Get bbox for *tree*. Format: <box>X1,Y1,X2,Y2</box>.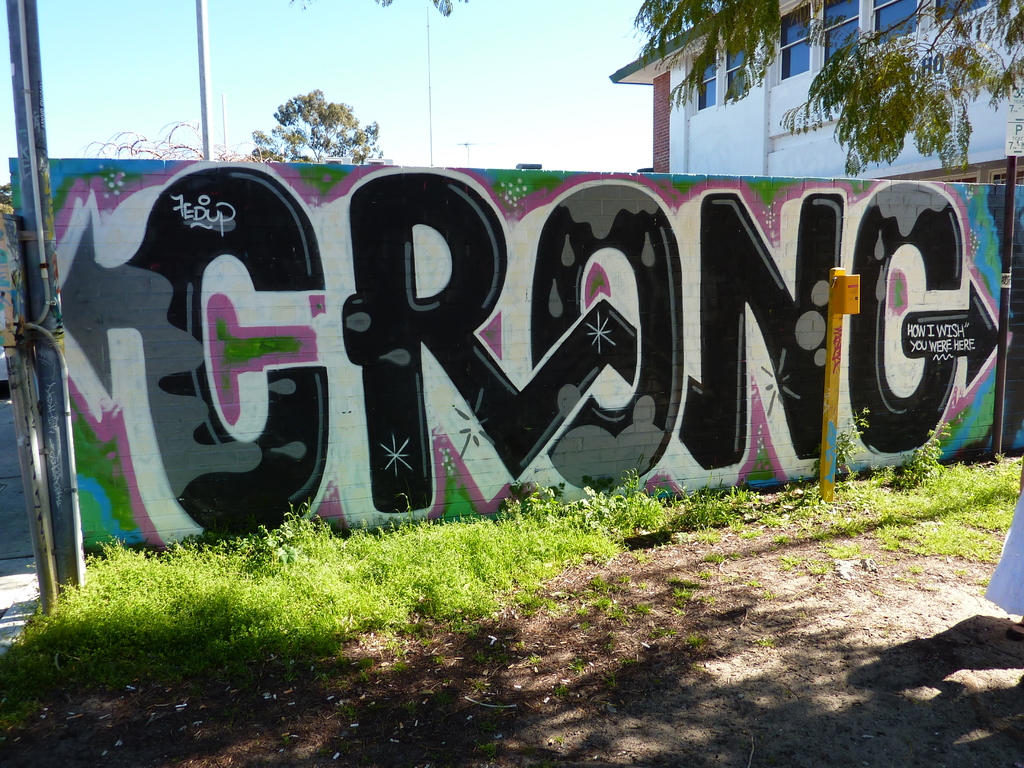
<box>250,90,396,168</box>.
